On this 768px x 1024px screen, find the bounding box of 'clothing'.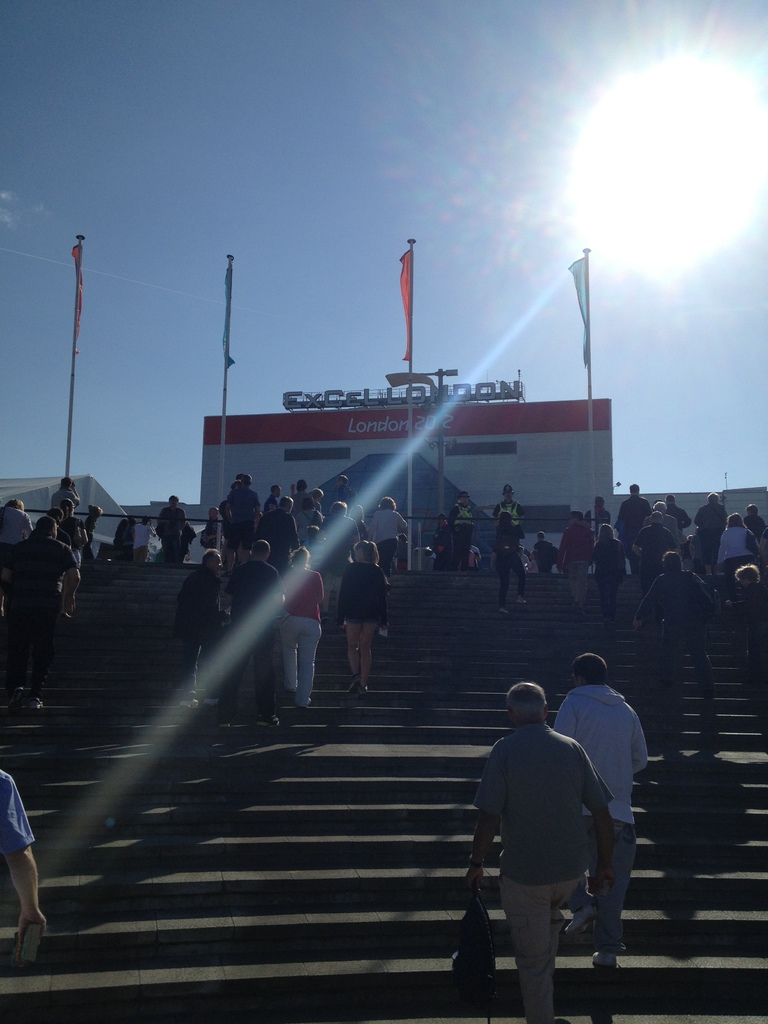
Bounding box: 471:712:620:1023.
